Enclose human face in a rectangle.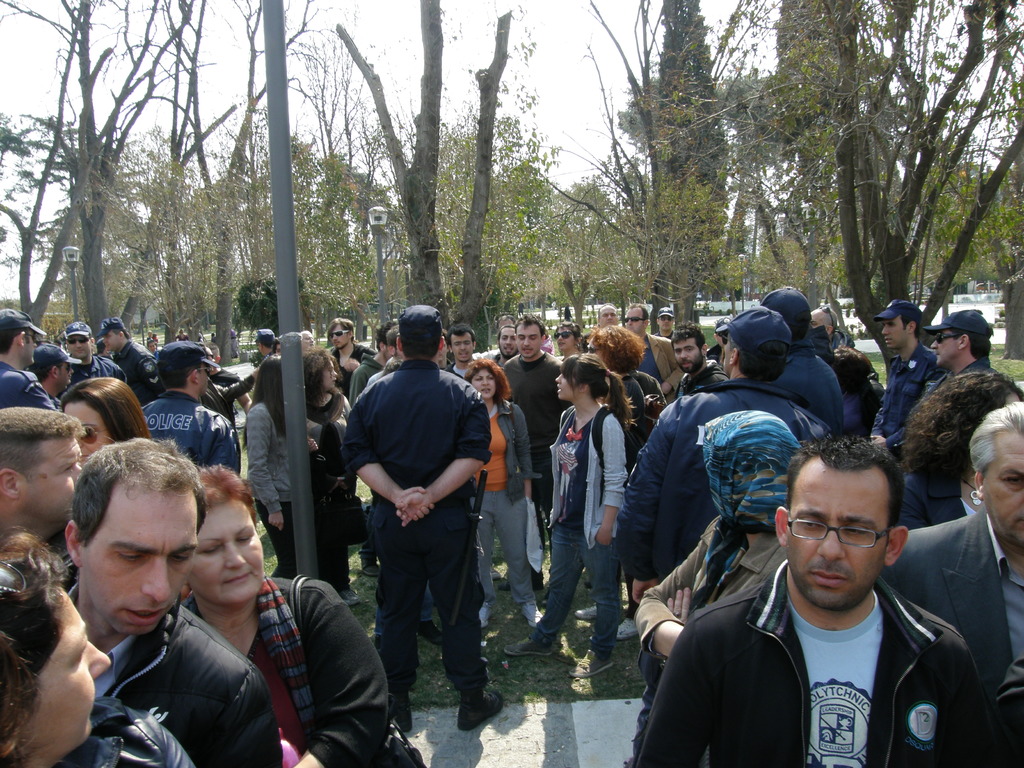
l=554, t=325, r=573, b=357.
